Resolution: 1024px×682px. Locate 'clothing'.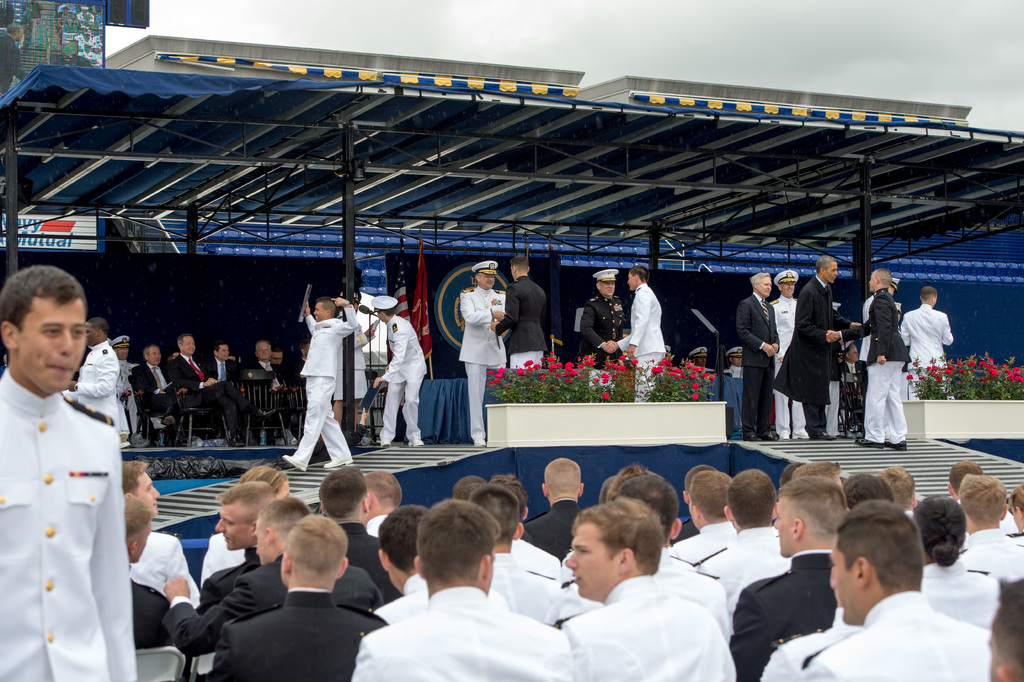
crop(621, 281, 675, 404).
